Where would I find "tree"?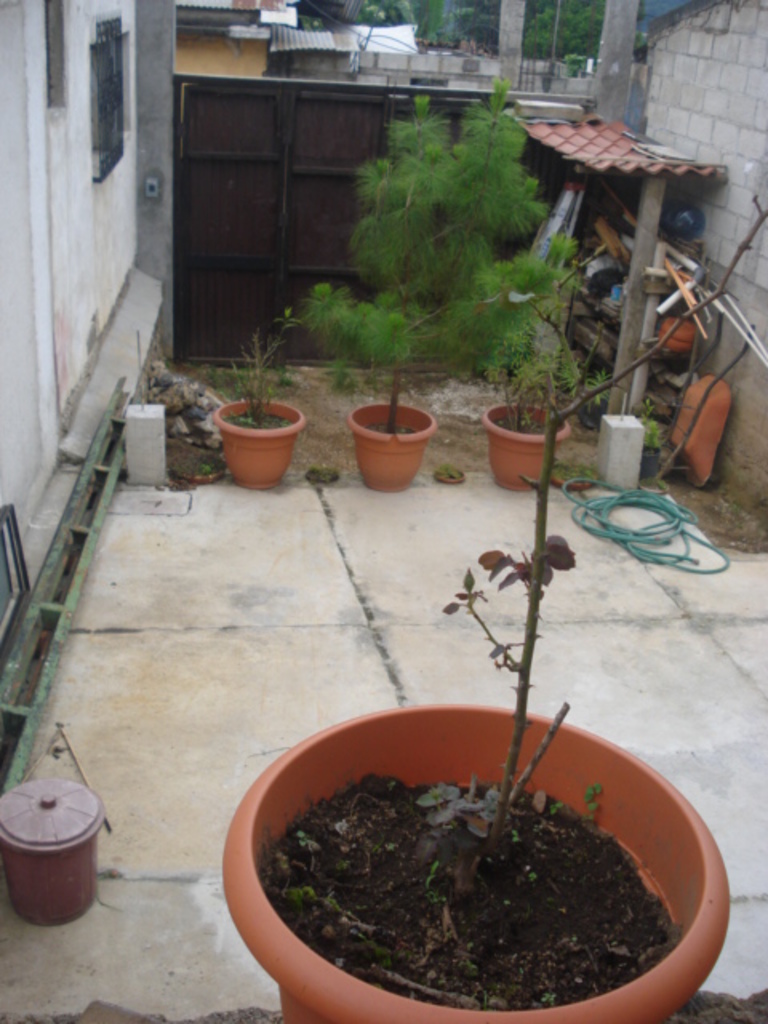
At region(454, 0, 614, 56).
